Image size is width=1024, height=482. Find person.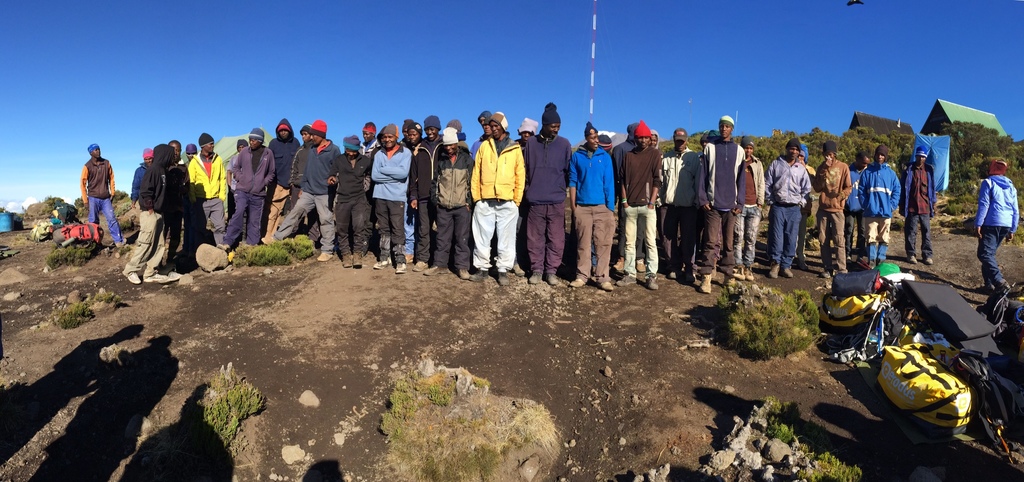
<bbox>223, 125, 280, 245</bbox>.
